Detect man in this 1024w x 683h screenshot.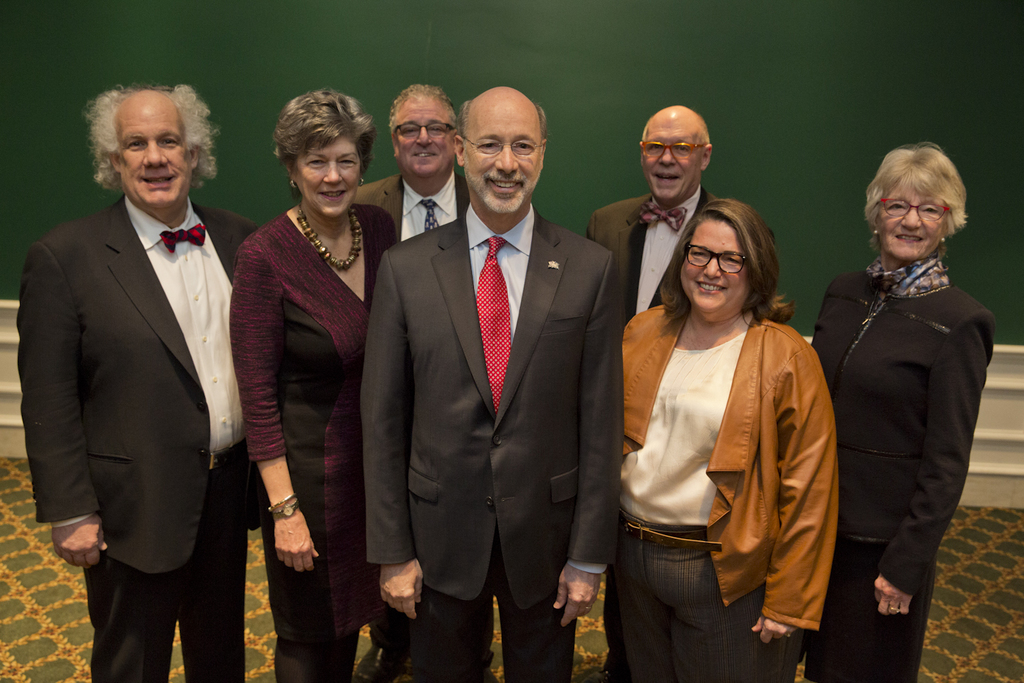
Detection: <bbox>358, 82, 472, 283</bbox>.
